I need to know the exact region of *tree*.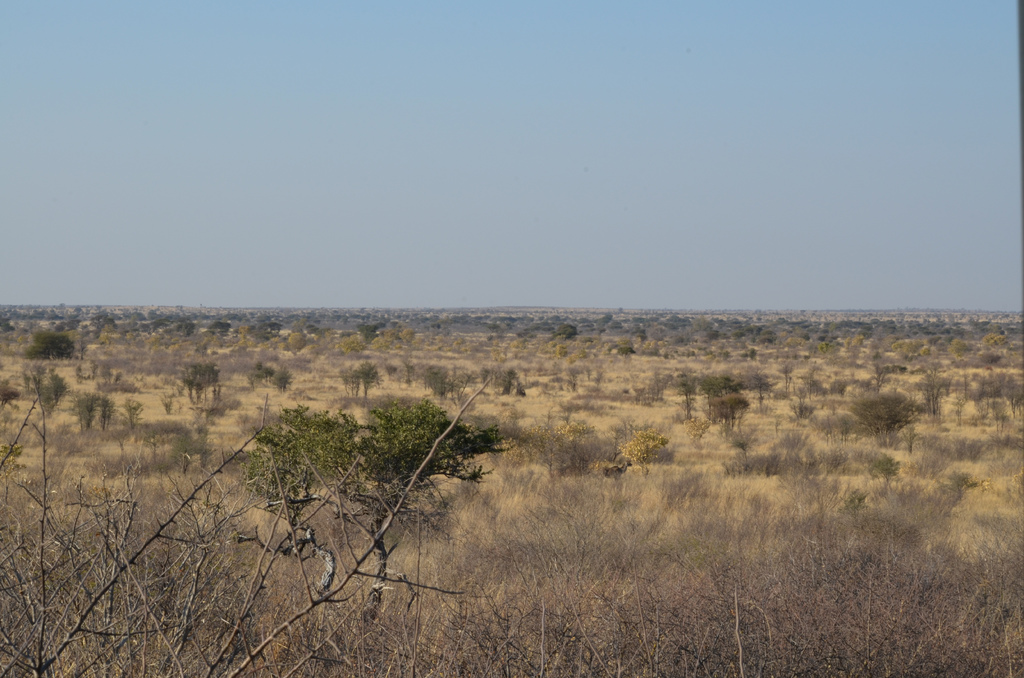
Region: rect(276, 387, 469, 558).
